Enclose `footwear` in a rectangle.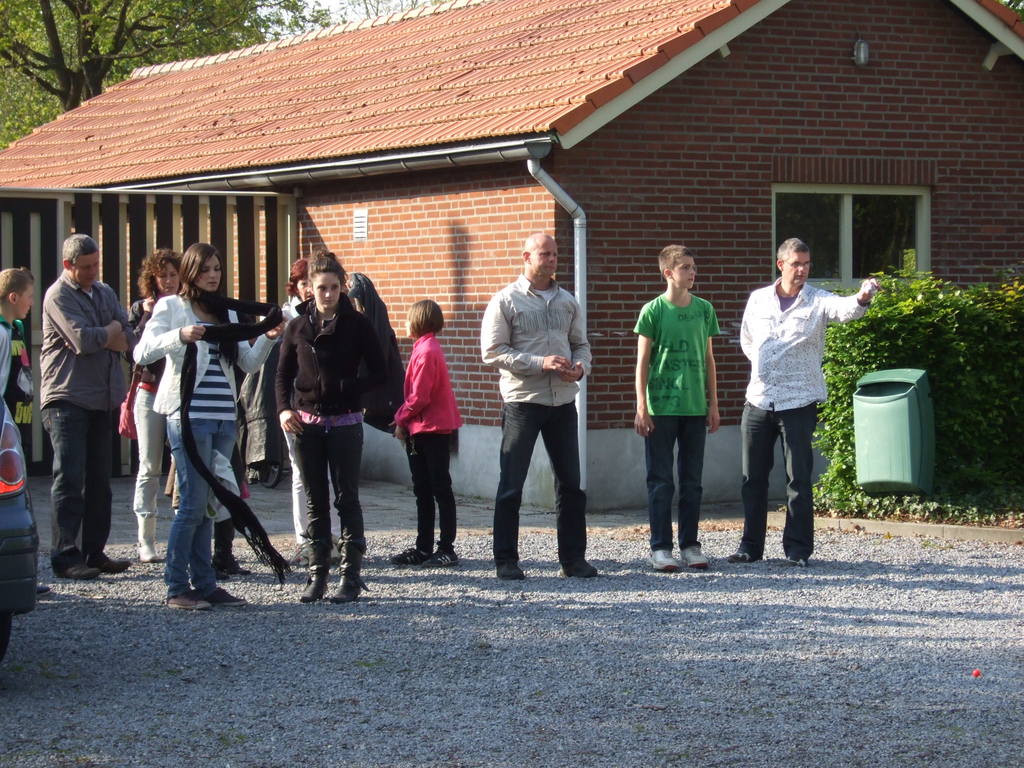
Rect(724, 549, 755, 563).
